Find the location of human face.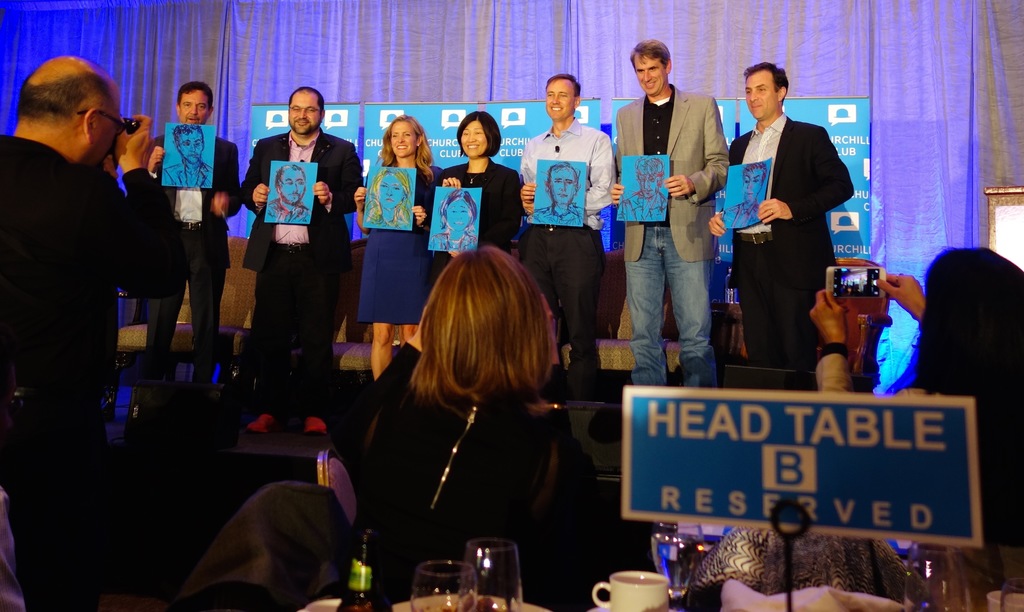
Location: (544, 79, 573, 123).
